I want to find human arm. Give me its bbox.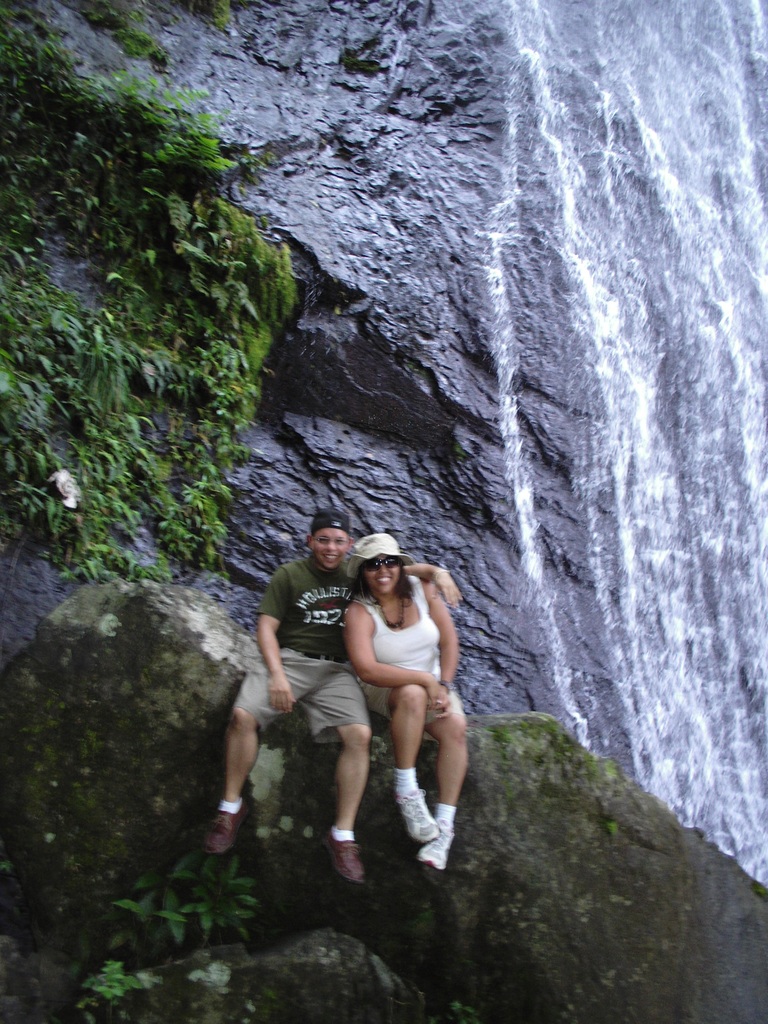
left=417, top=585, right=458, bottom=700.
